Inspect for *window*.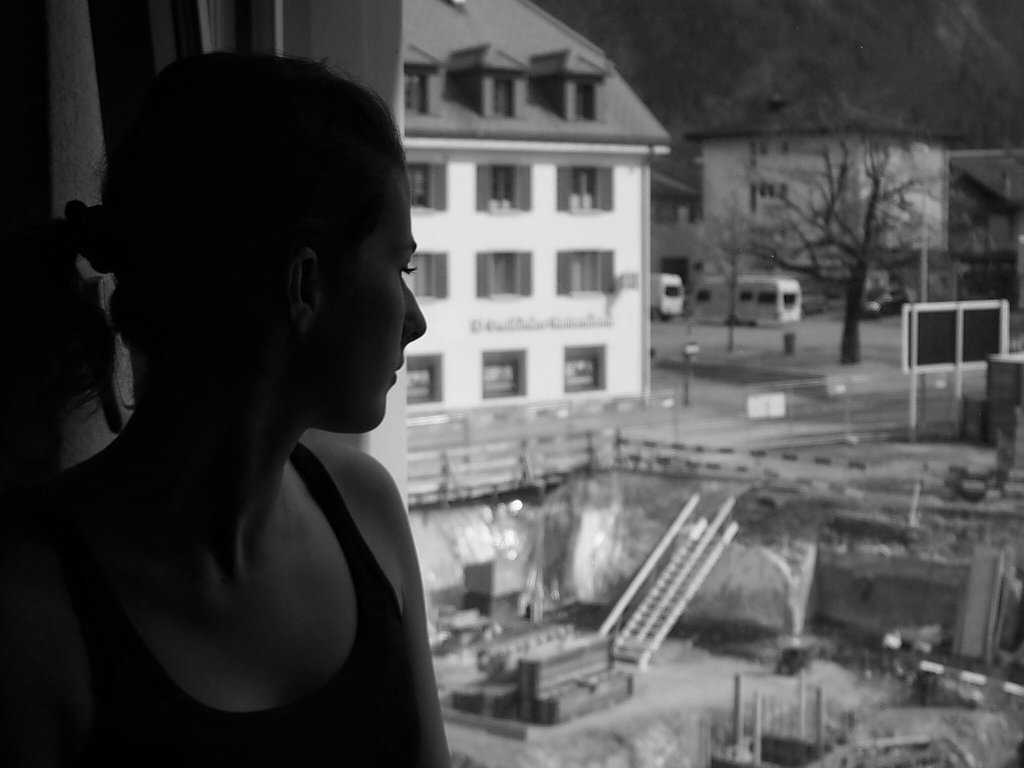
Inspection: BBox(406, 77, 432, 112).
